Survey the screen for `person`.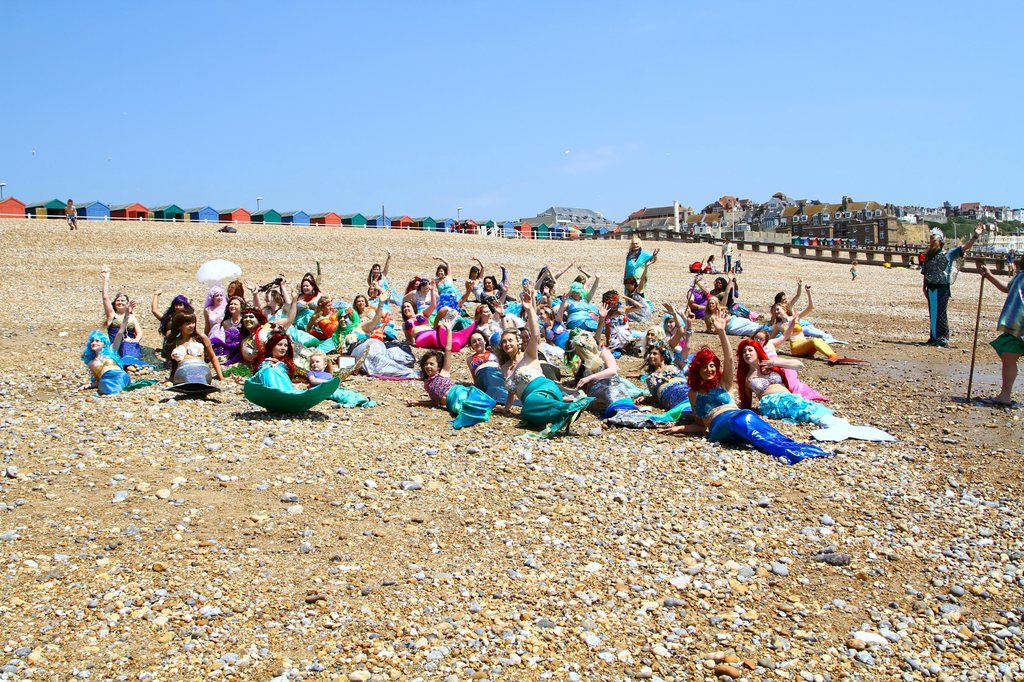
Survey found: Rect(597, 291, 647, 357).
